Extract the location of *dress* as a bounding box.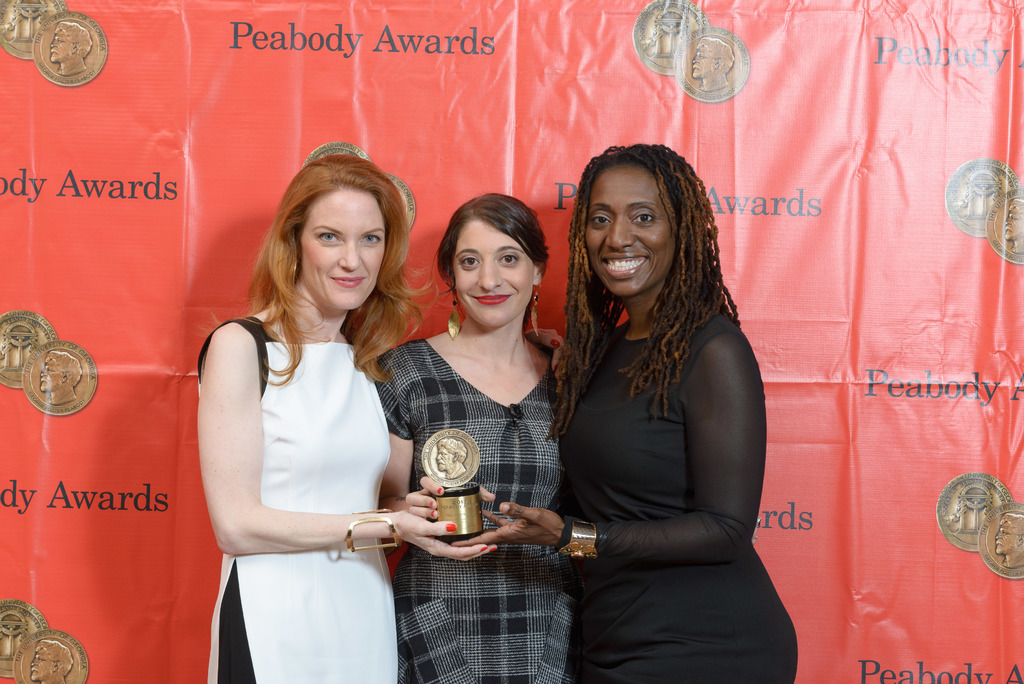
[569,306,797,683].
